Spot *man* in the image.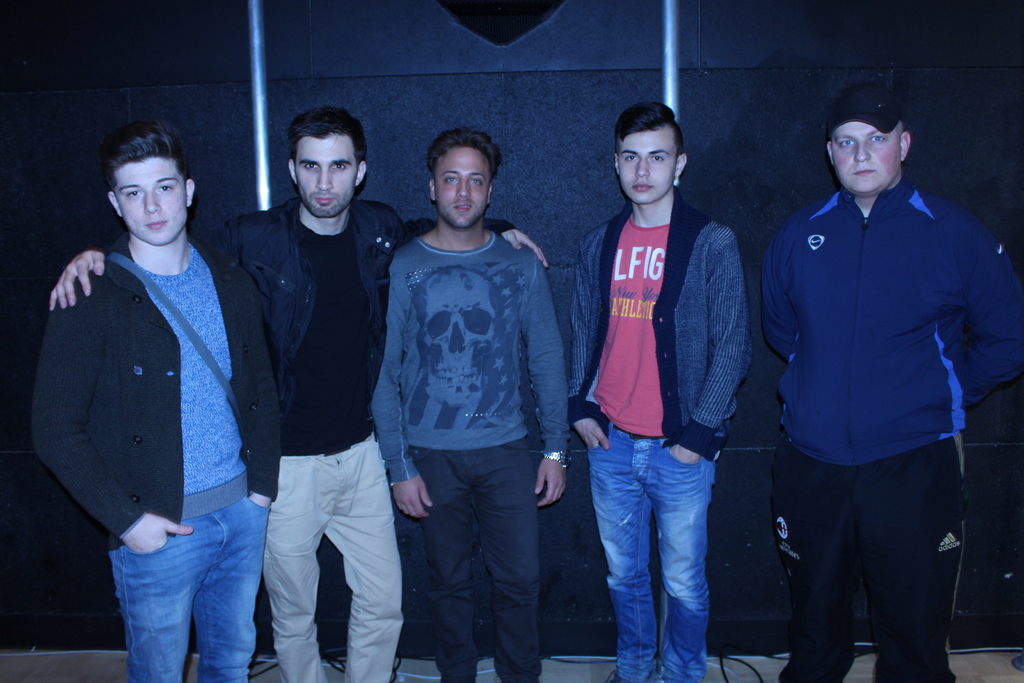
*man* found at <region>760, 99, 1021, 682</region>.
